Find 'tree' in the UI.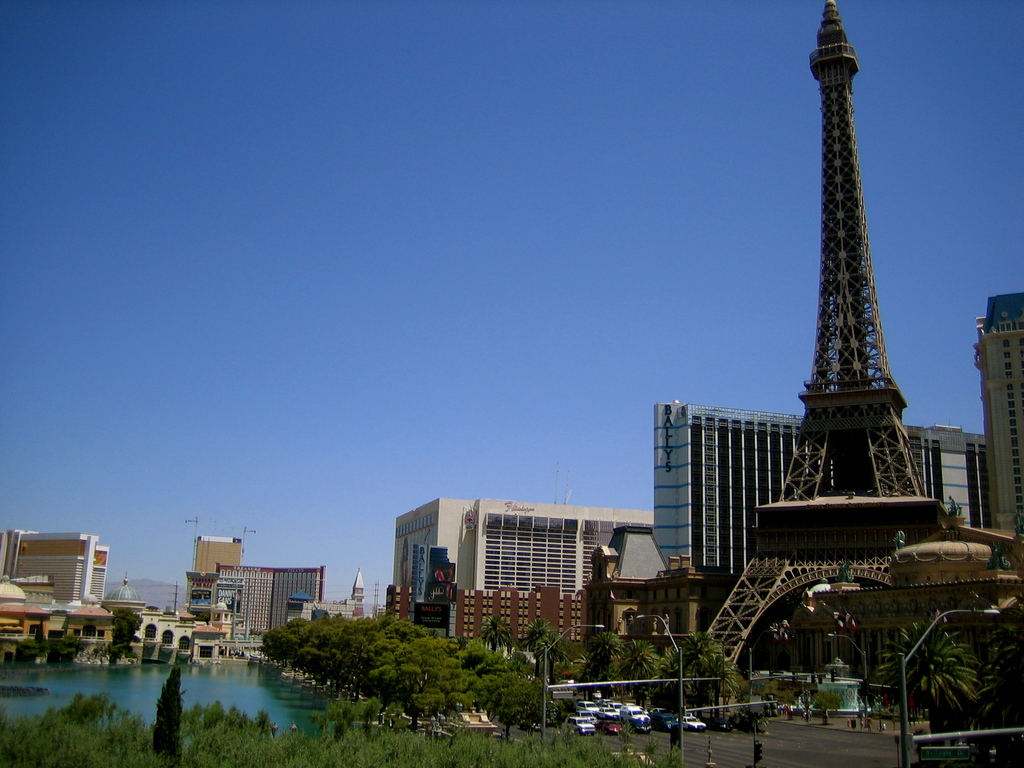
UI element at <region>541, 635, 571, 686</region>.
